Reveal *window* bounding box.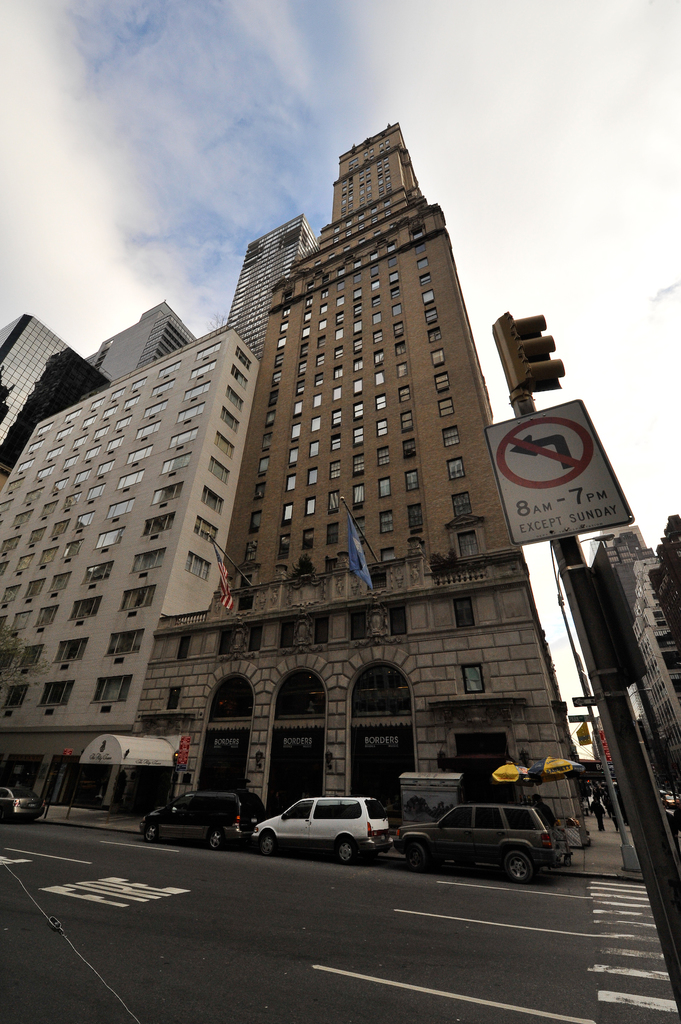
Revealed: BBox(455, 601, 478, 631).
